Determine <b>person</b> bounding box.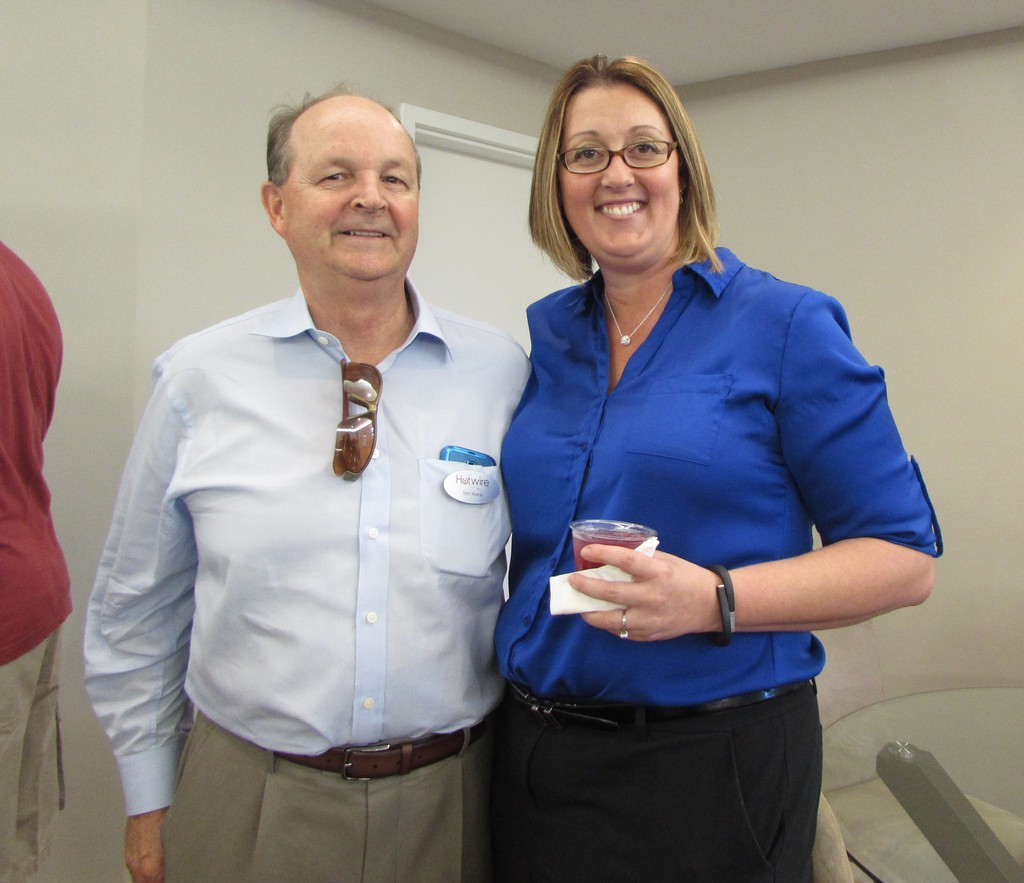
Determined: left=63, top=80, right=548, bottom=882.
